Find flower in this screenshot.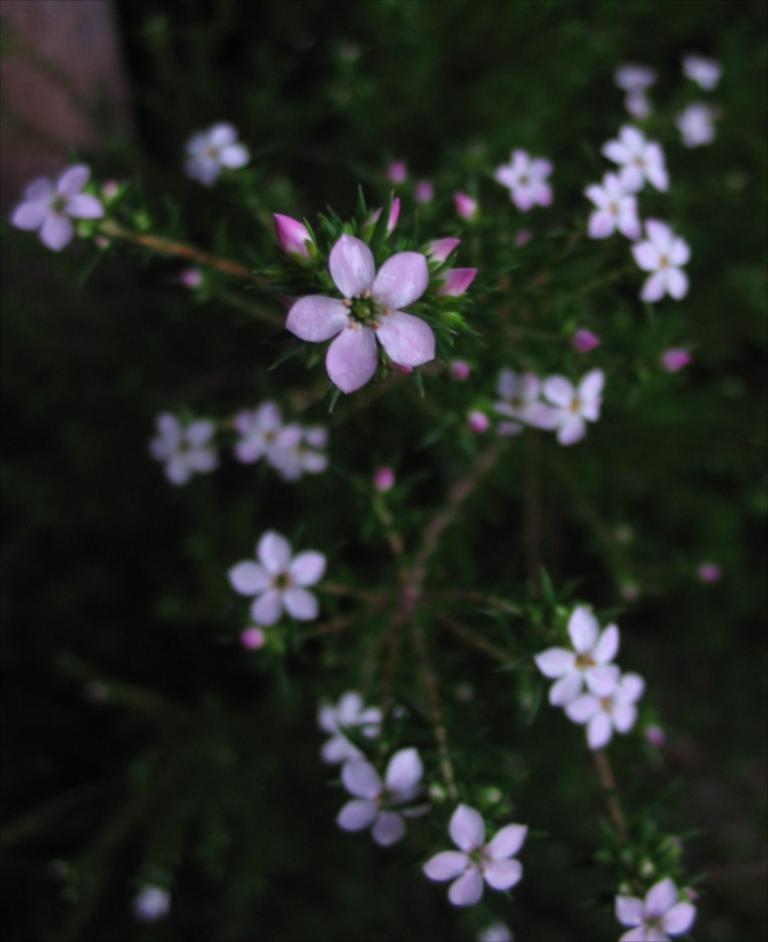
The bounding box for flower is (left=335, top=745, right=437, bottom=851).
